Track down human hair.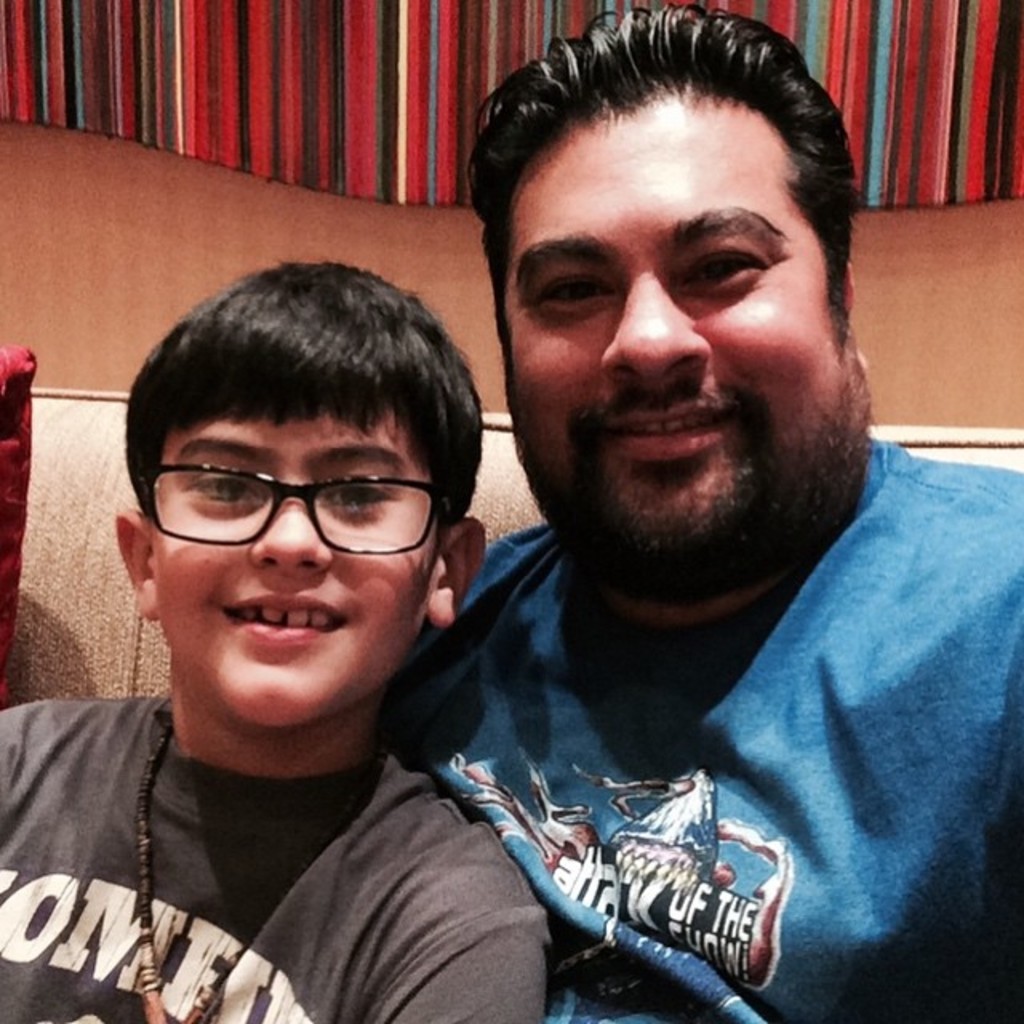
Tracked to box(469, 0, 874, 427).
